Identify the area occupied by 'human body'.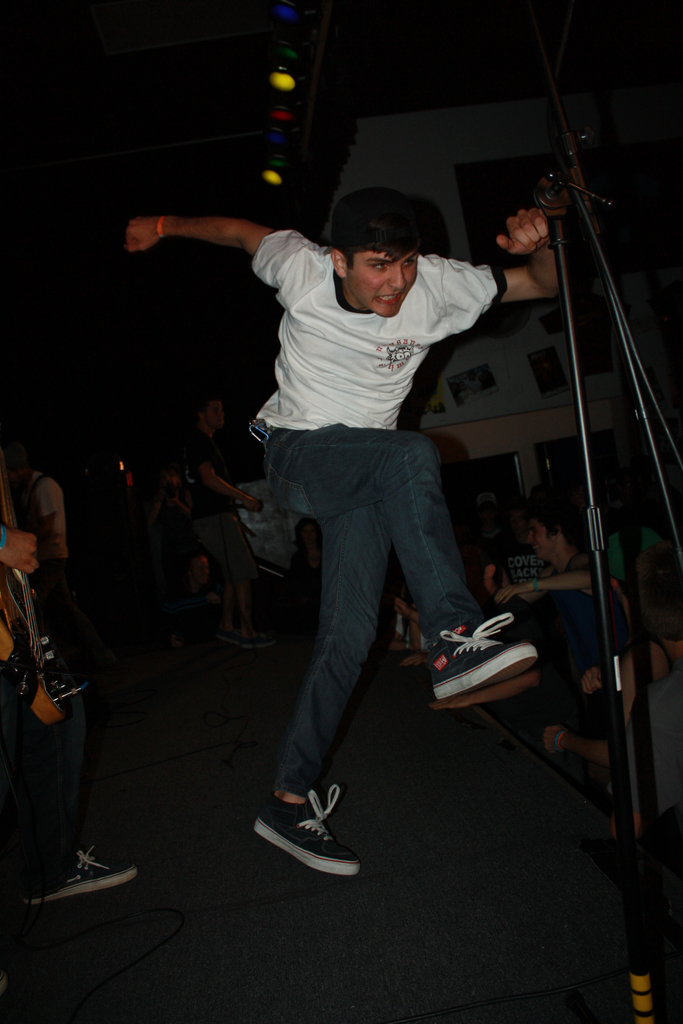
Area: <box>220,132,539,907</box>.
